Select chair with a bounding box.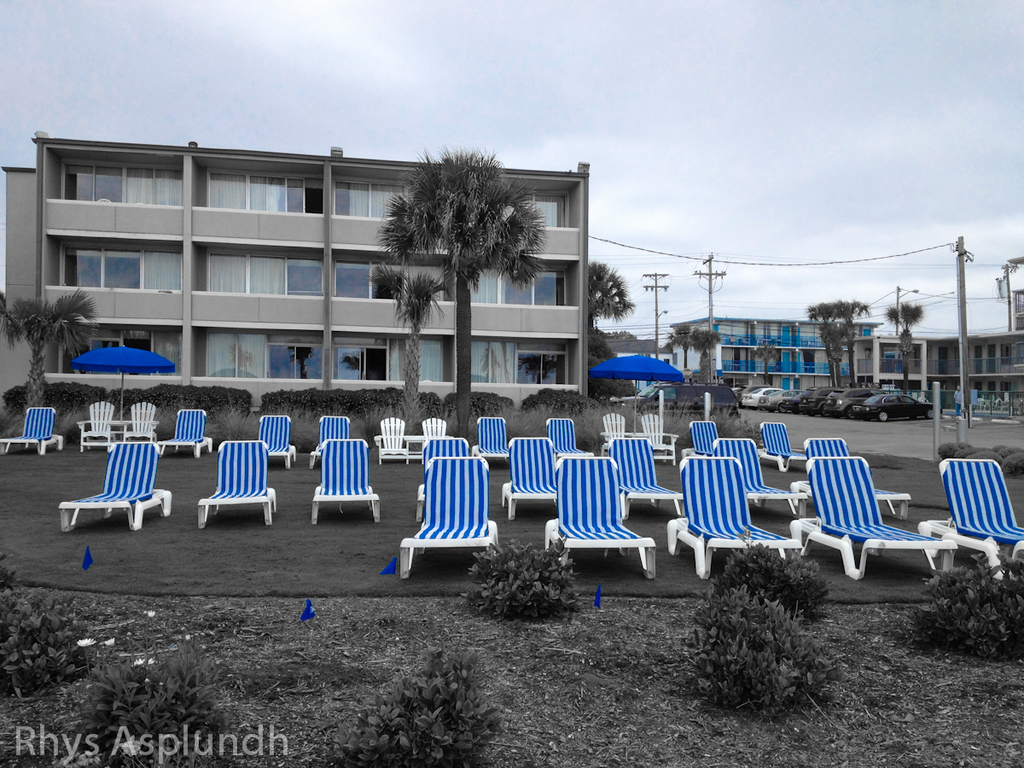
Rect(395, 457, 503, 579).
